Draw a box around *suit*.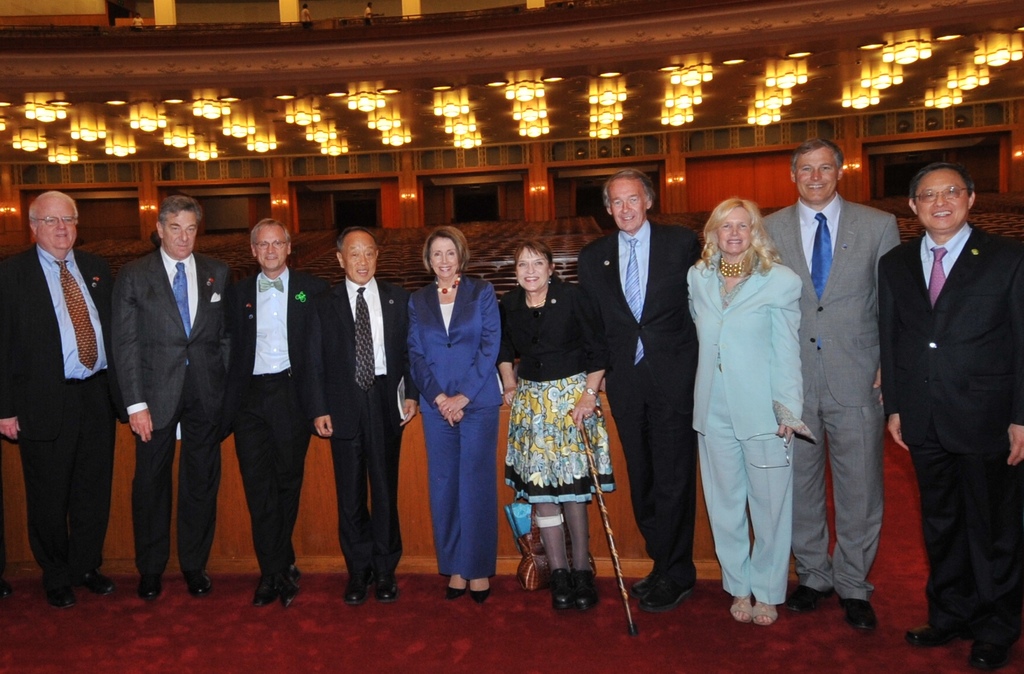
[225,268,330,575].
